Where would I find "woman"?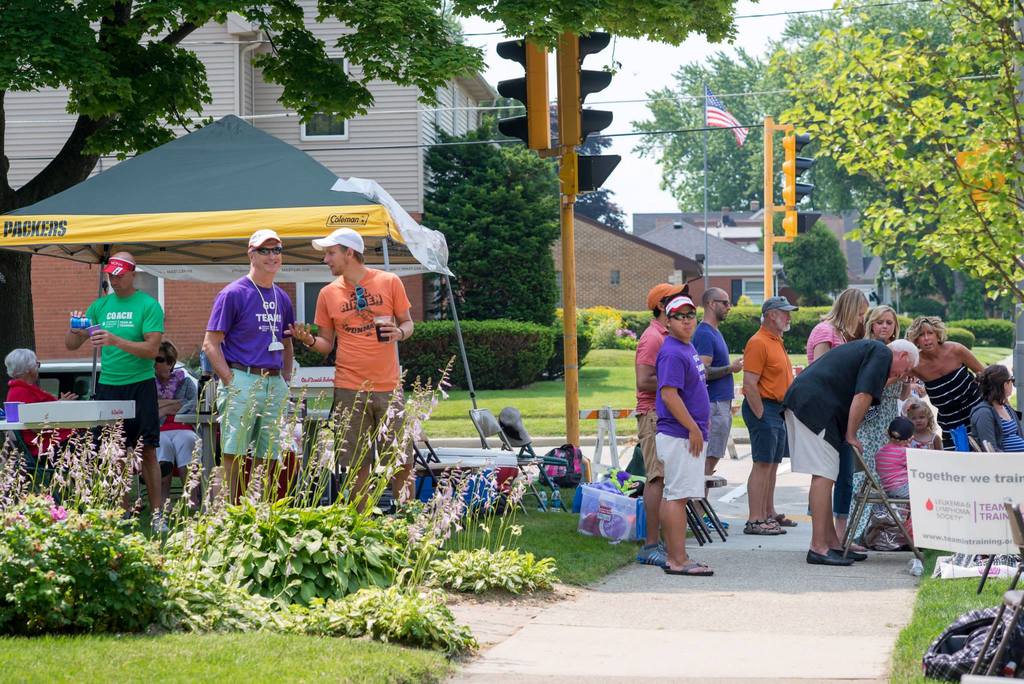
At (x1=808, y1=287, x2=869, y2=550).
